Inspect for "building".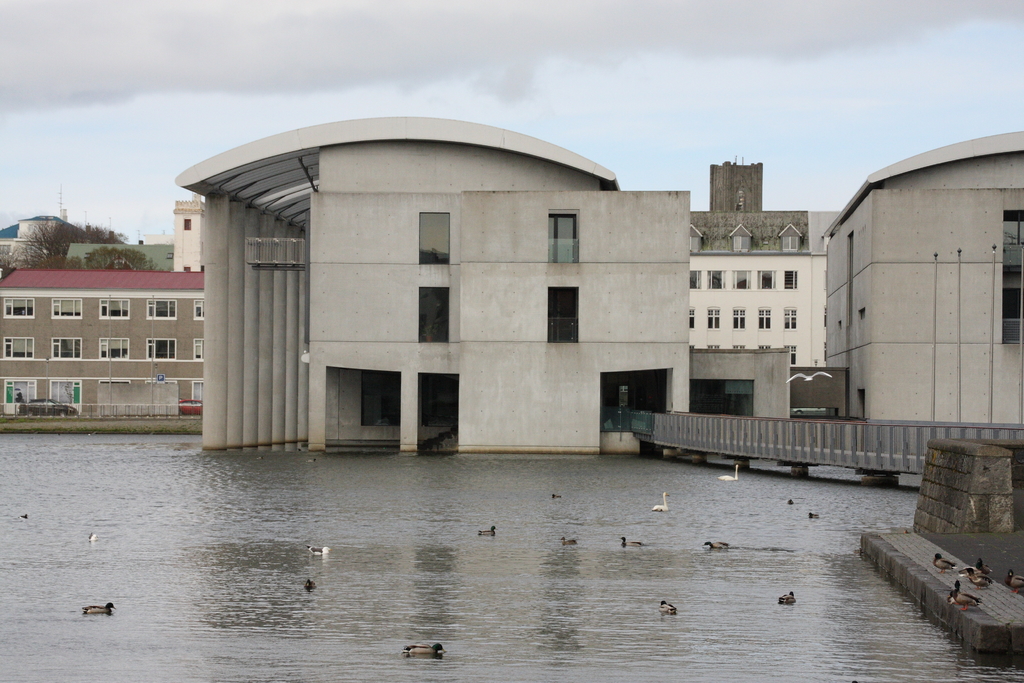
Inspection: bbox=(0, 268, 205, 413).
